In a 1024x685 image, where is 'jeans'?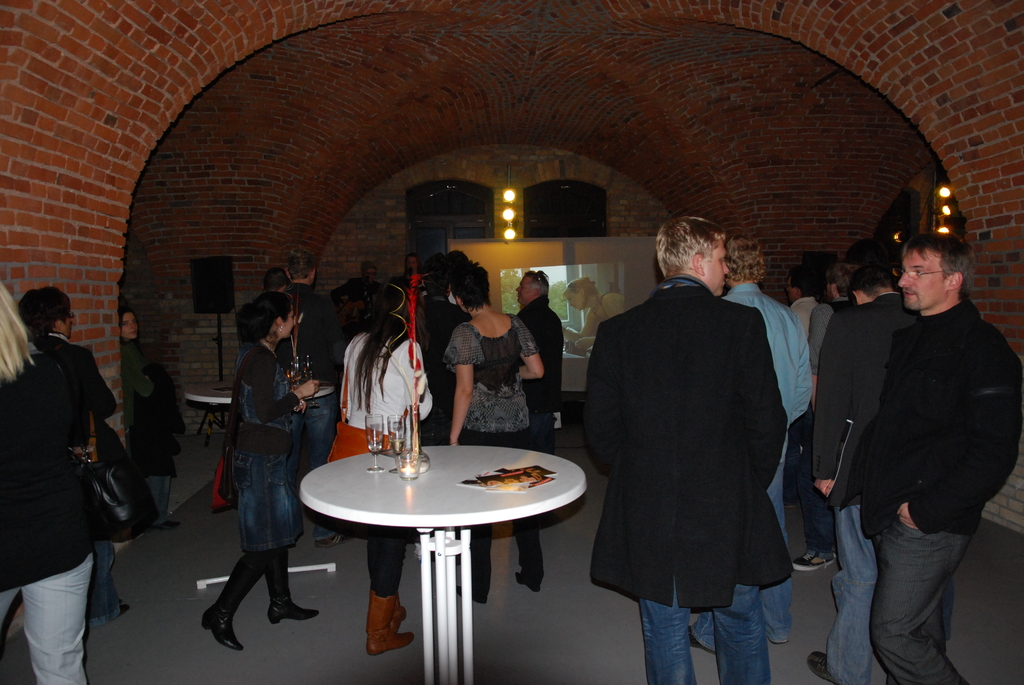
pyautogui.locateOnScreen(828, 505, 881, 684).
